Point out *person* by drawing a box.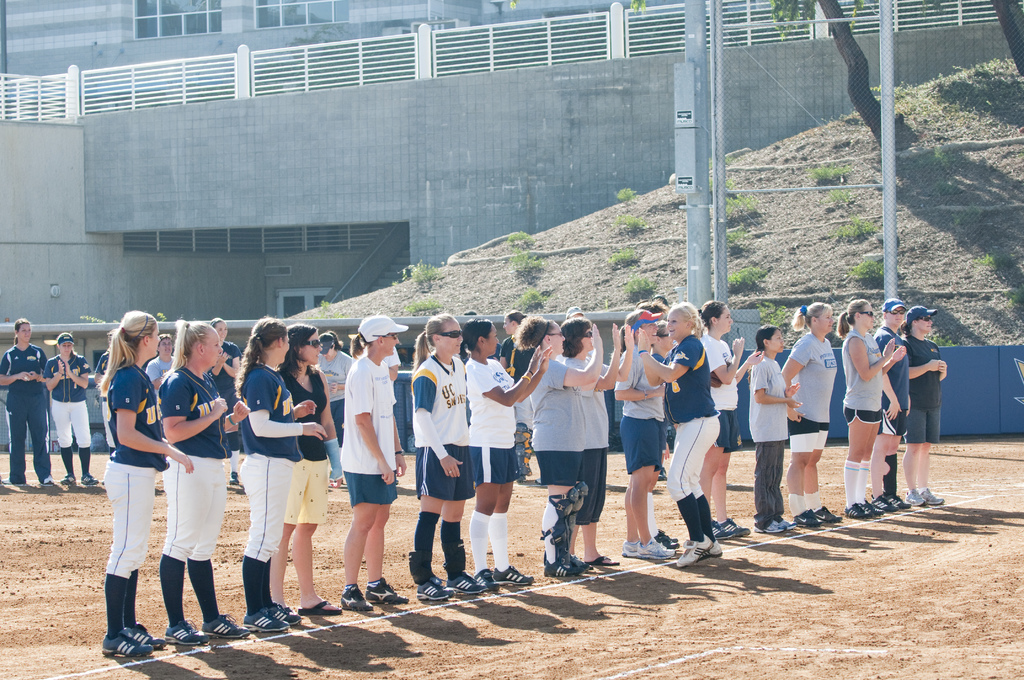
{"x1": 641, "y1": 322, "x2": 684, "y2": 543}.
